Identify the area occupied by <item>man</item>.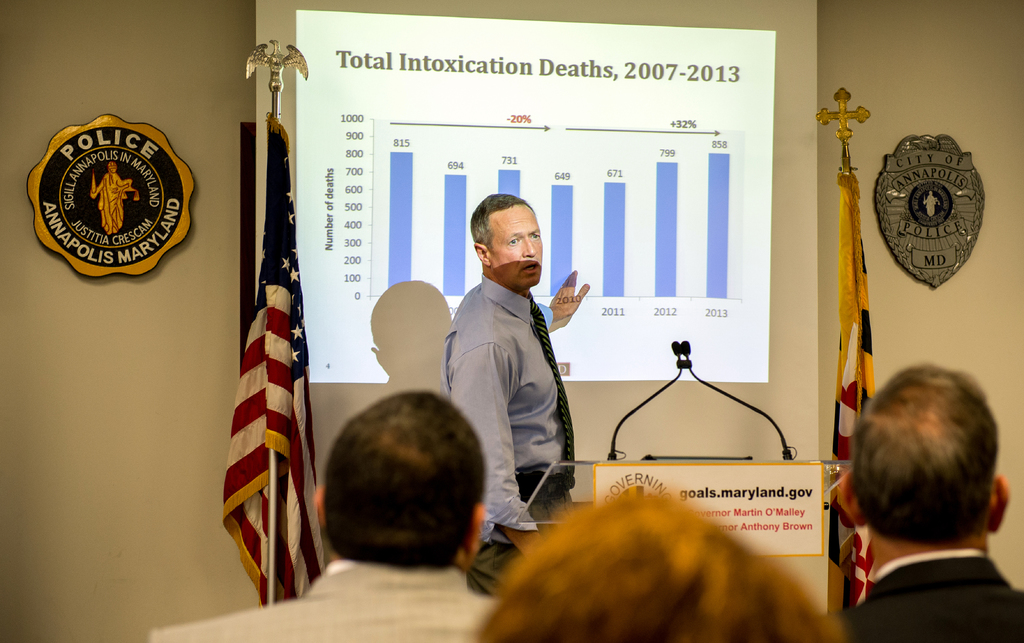
Area: [439,191,593,597].
